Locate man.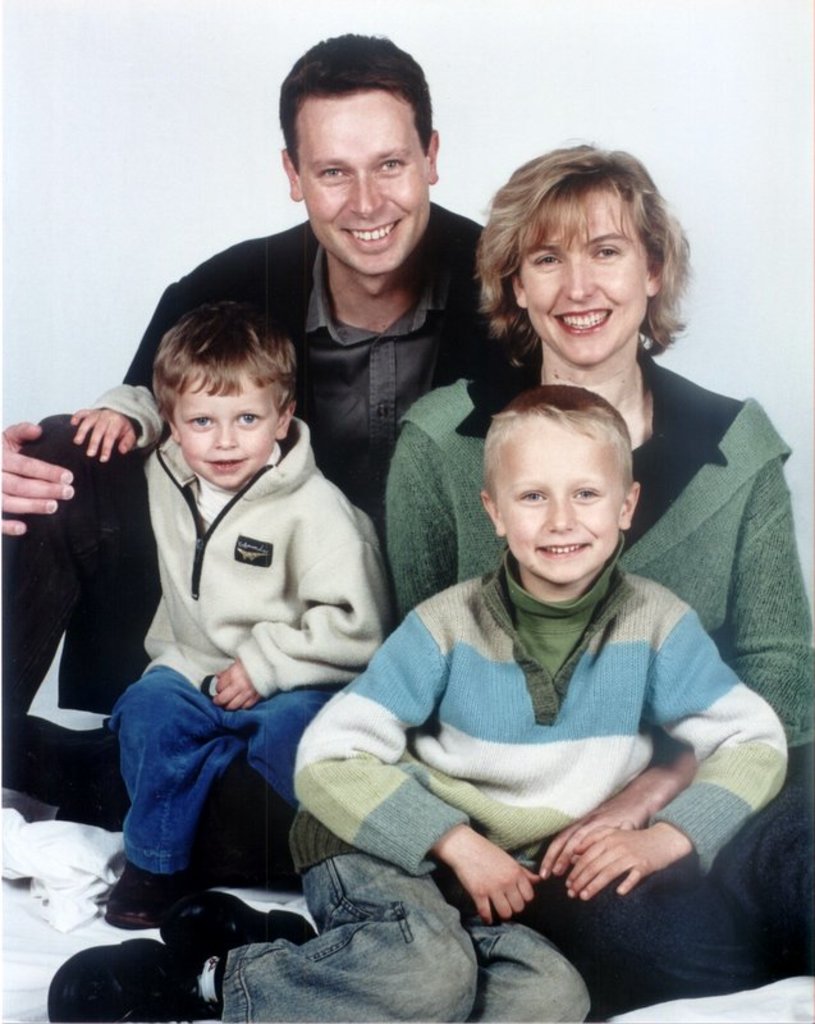
Bounding box: 0 15 536 847.
